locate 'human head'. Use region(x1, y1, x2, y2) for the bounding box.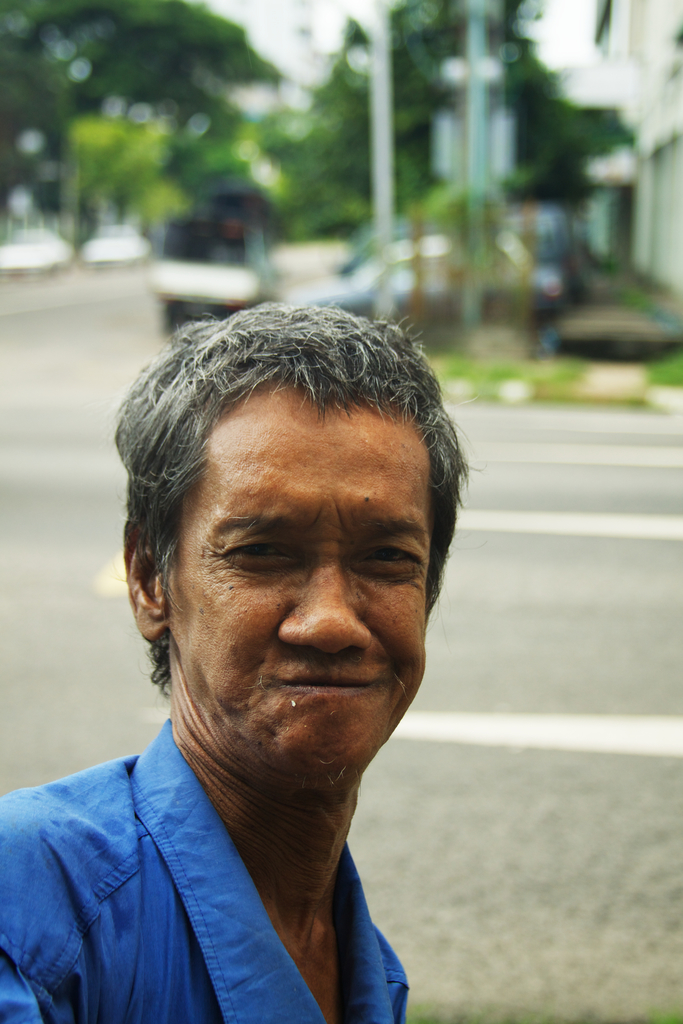
region(111, 294, 462, 852).
